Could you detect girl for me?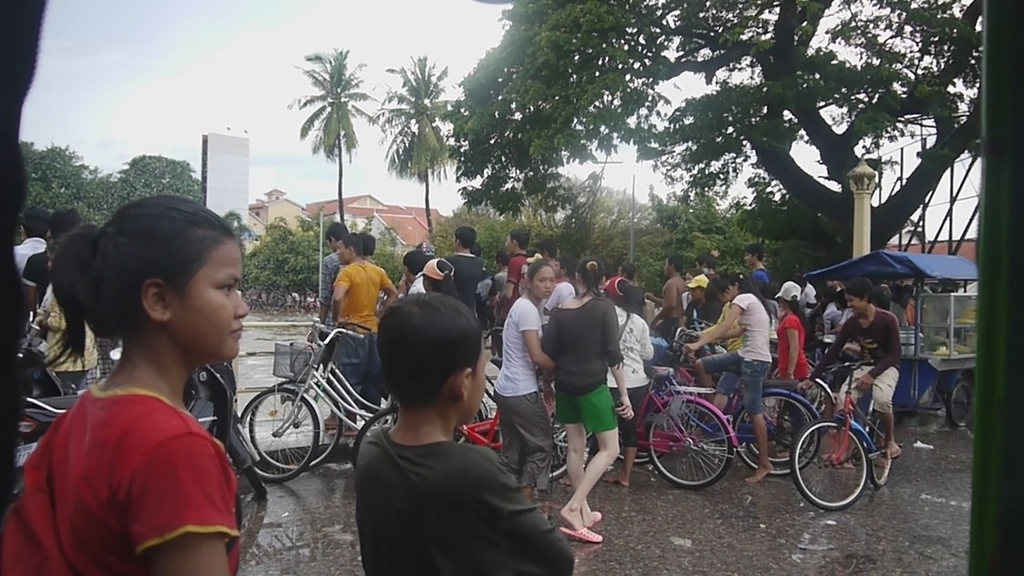
Detection result: [493, 258, 556, 498].
